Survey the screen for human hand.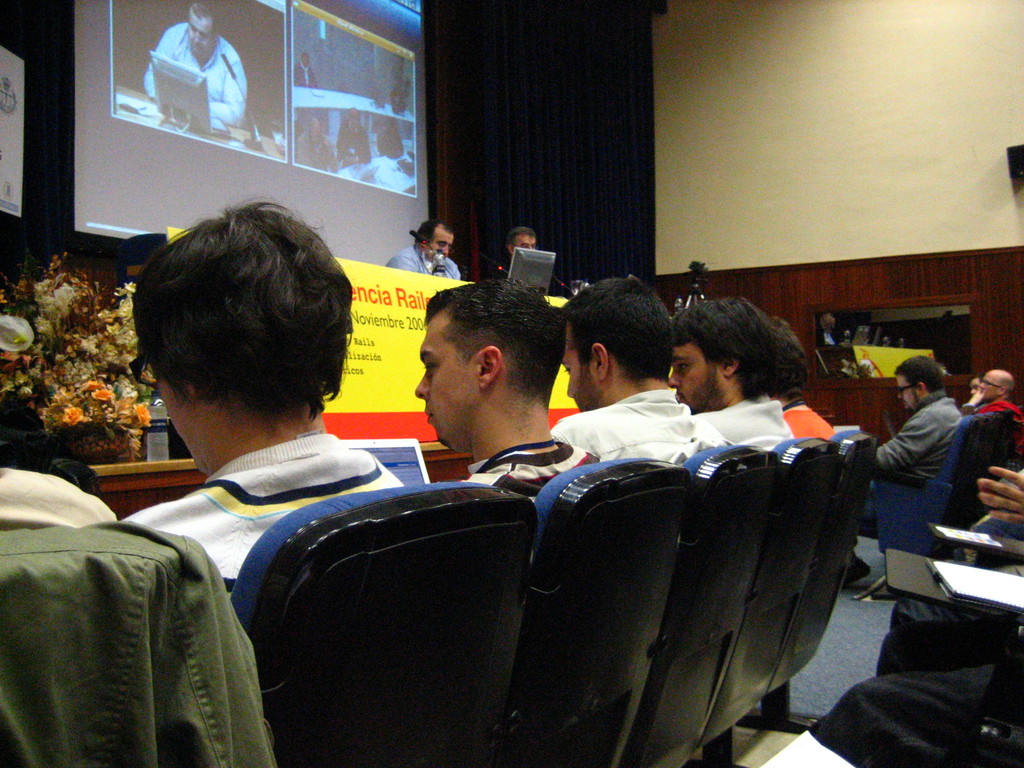
Survey found: <region>971, 385, 989, 406</region>.
